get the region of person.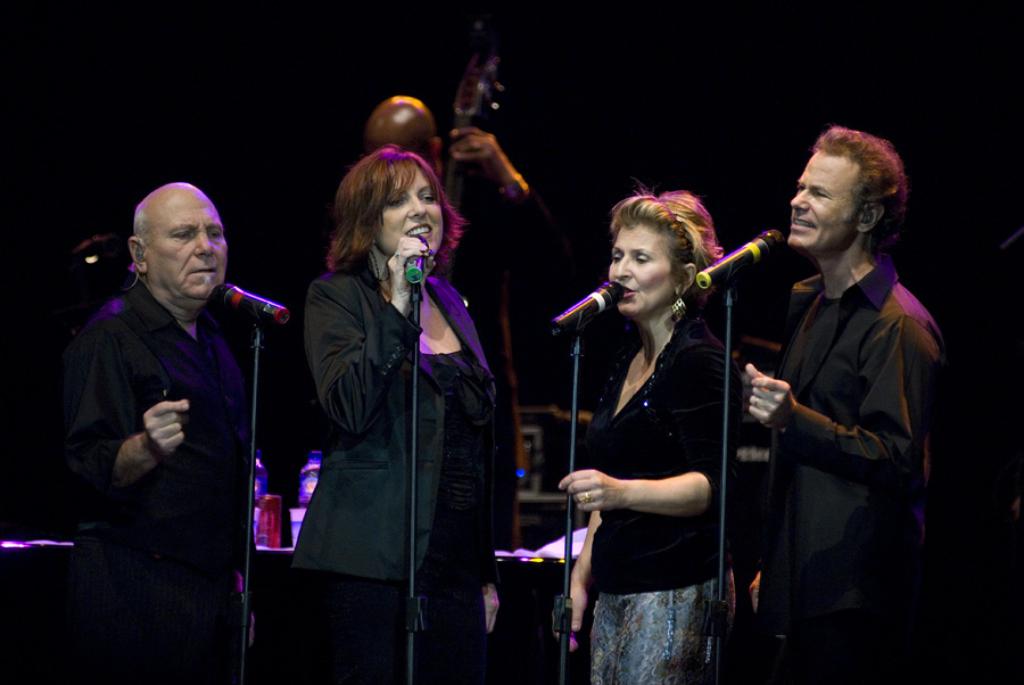
[left=553, top=188, right=743, bottom=682].
